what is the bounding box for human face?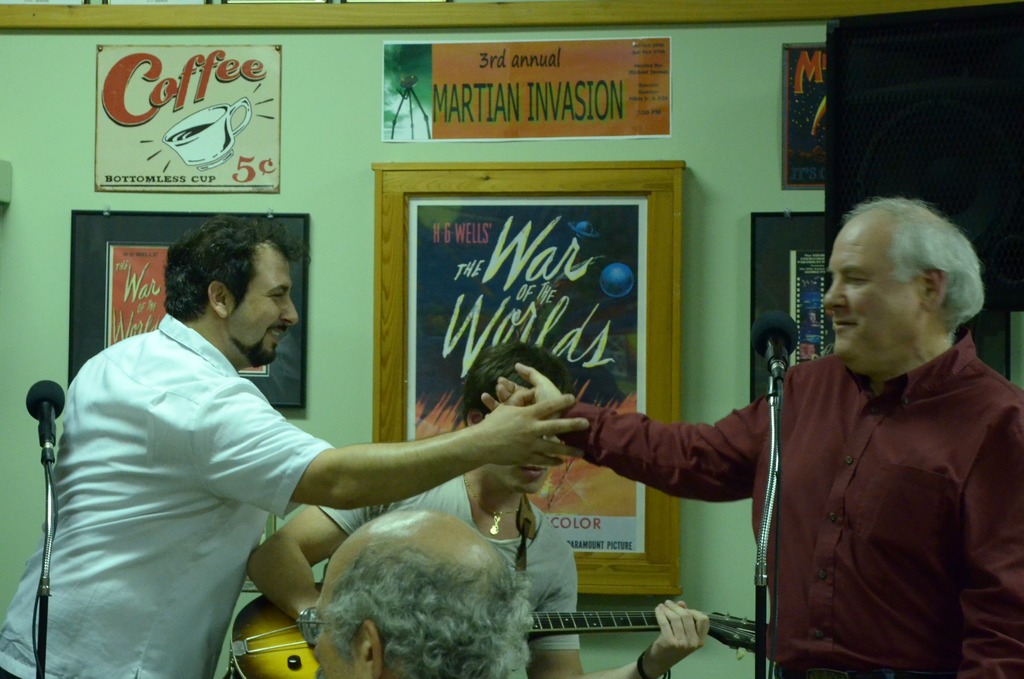
[x1=227, y1=245, x2=298, y2=365].
